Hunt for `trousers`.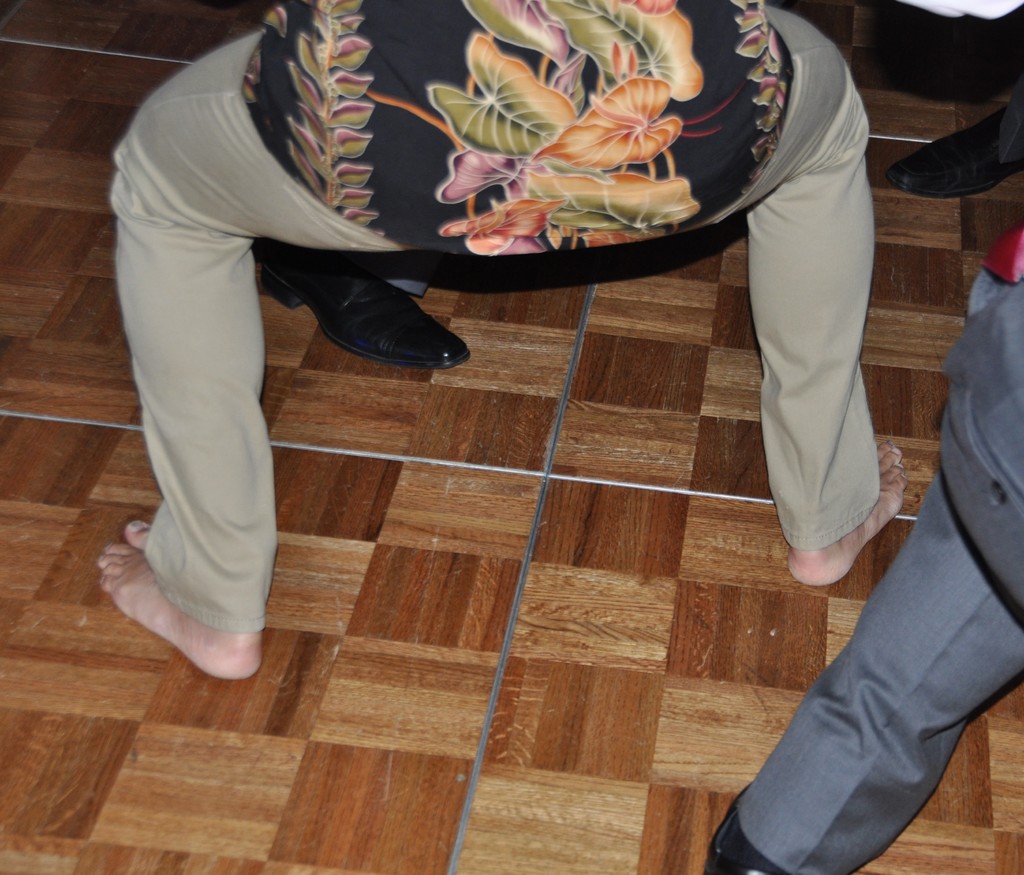
Hunted down at bbox(145, 37, 879, 636).
